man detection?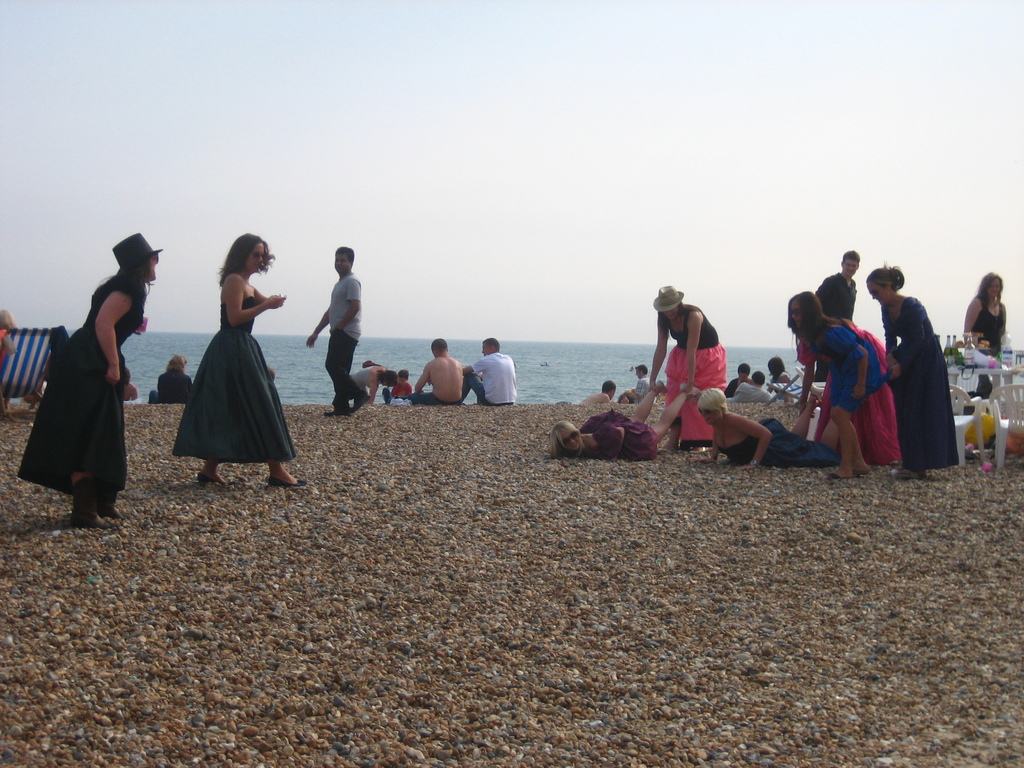
detection(623, 366, 655, 404)
